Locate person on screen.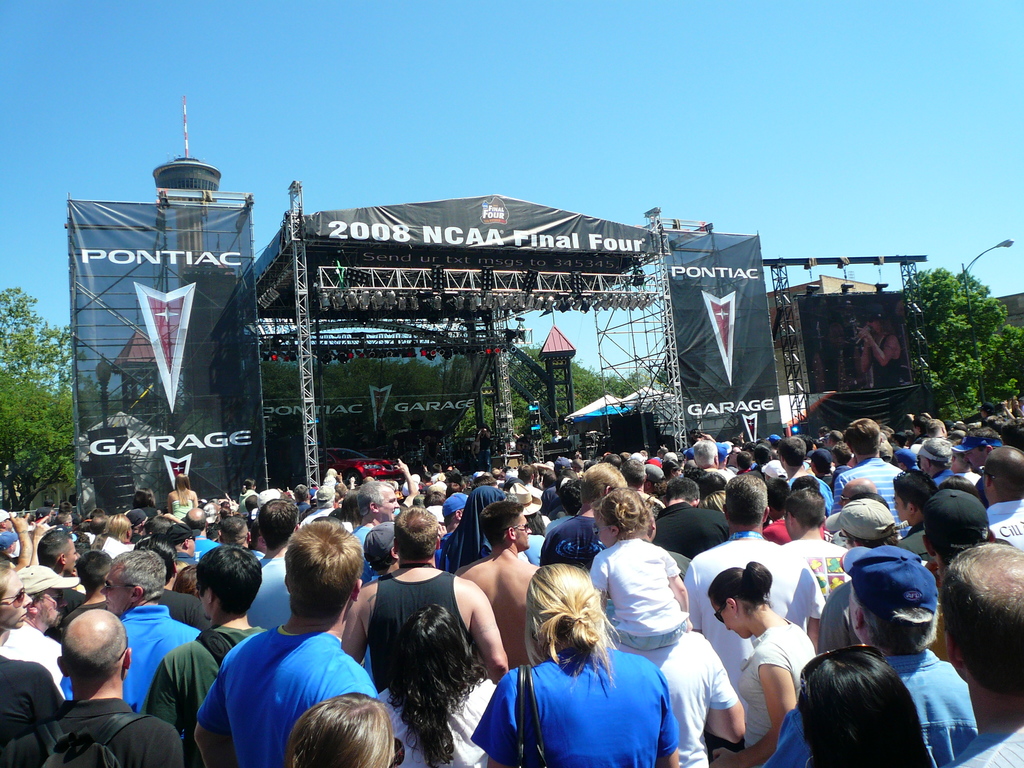
On screen at 852, 295, 901, 388.
